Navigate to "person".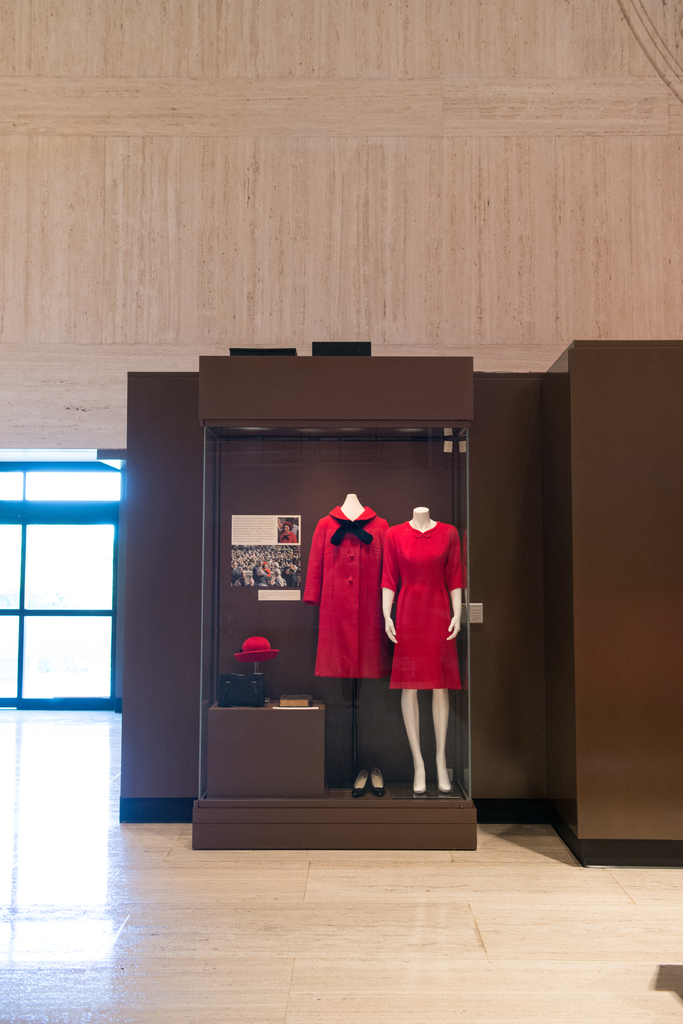
Navigation target: 244 575 258 587.
